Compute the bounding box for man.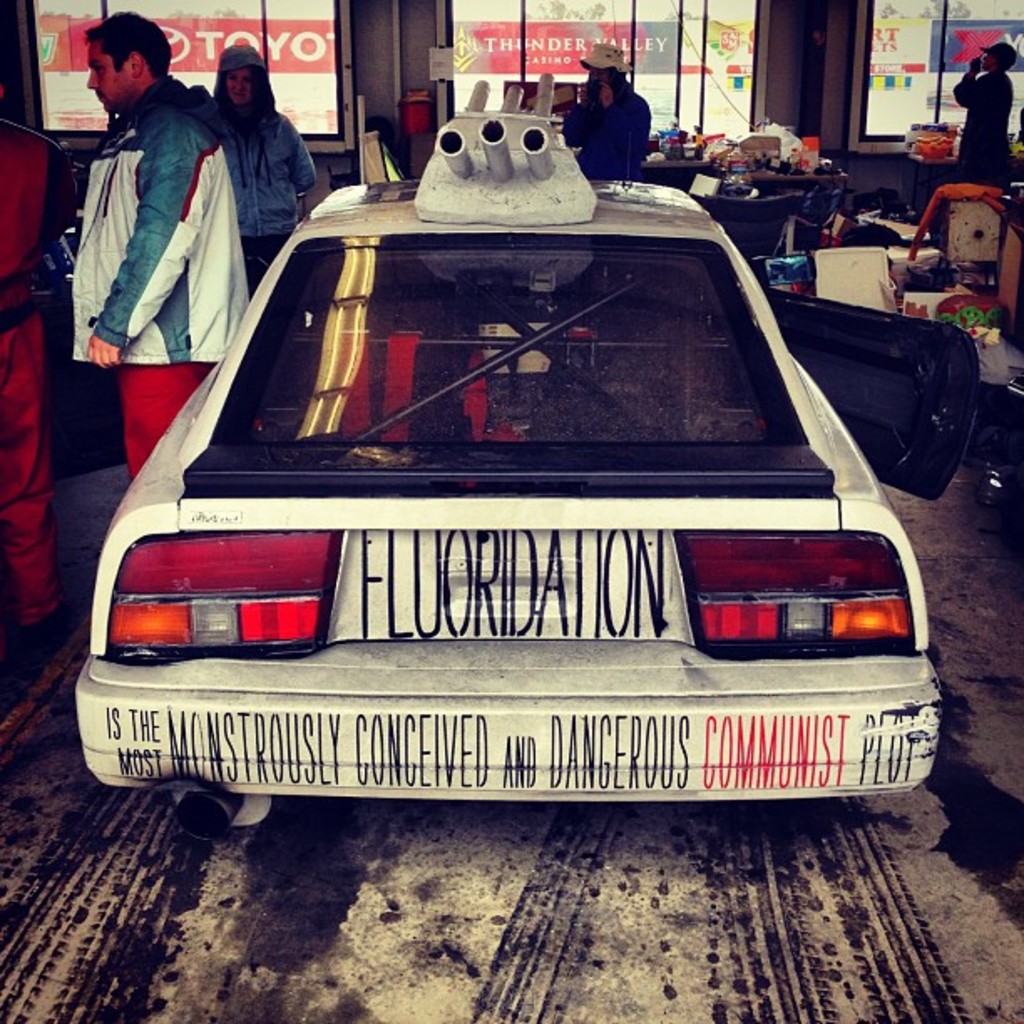
select_region(954, 42, 1022, 177).
